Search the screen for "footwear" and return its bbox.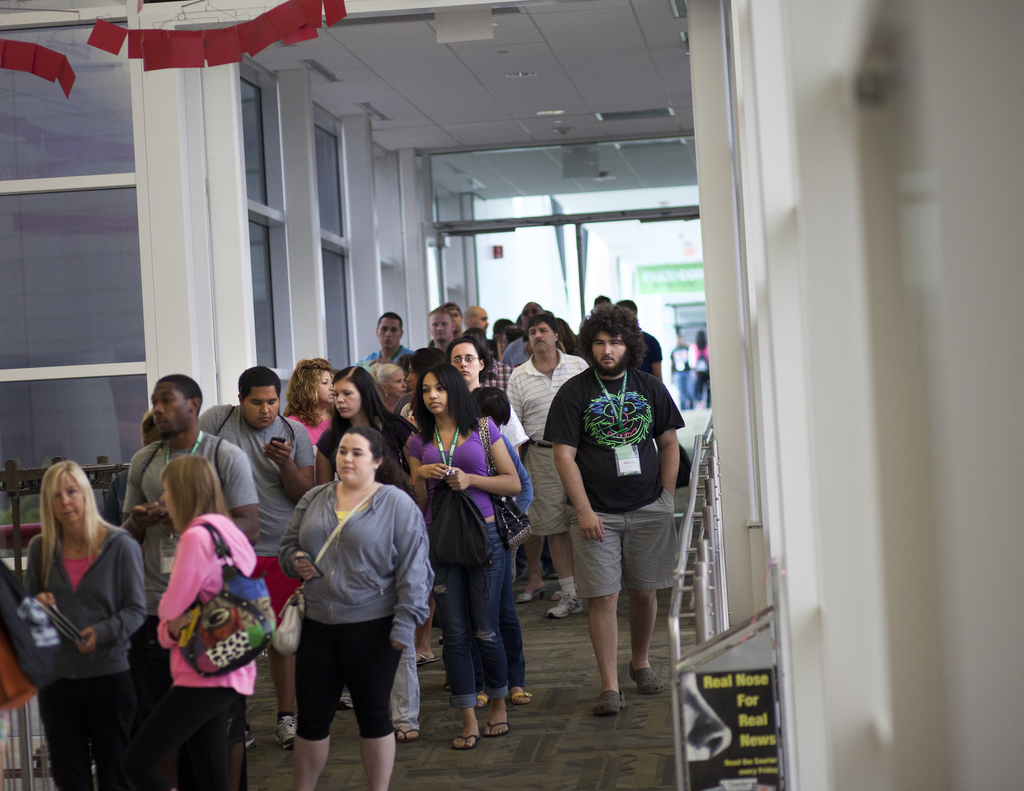
Found: (x1=586, y1=687, x2=626, y2=719).
